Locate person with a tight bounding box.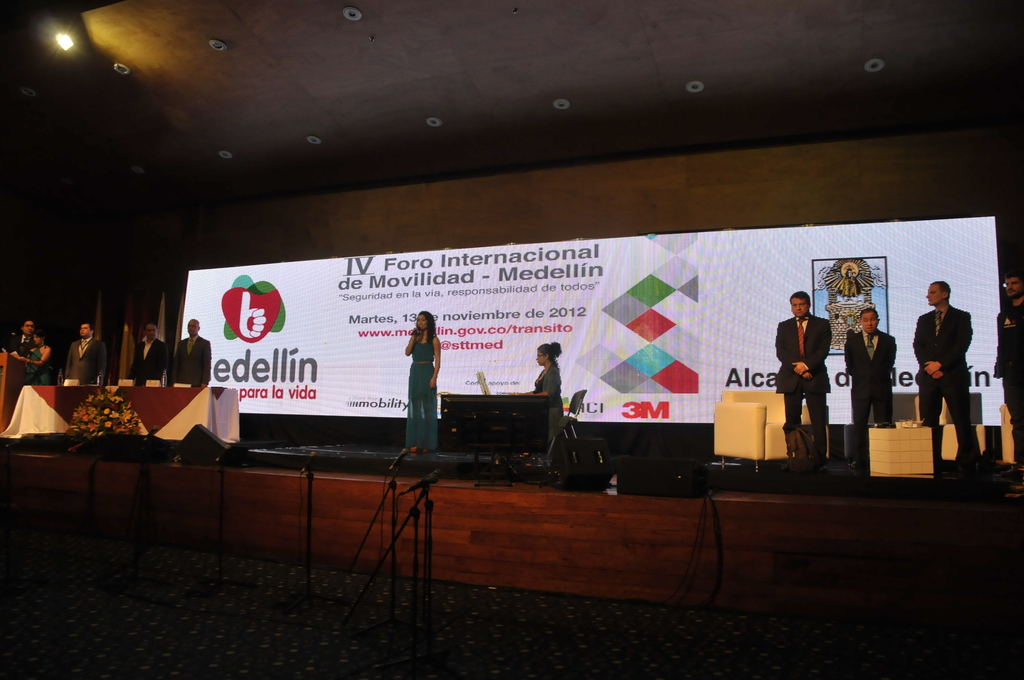
126/314/167/385.
